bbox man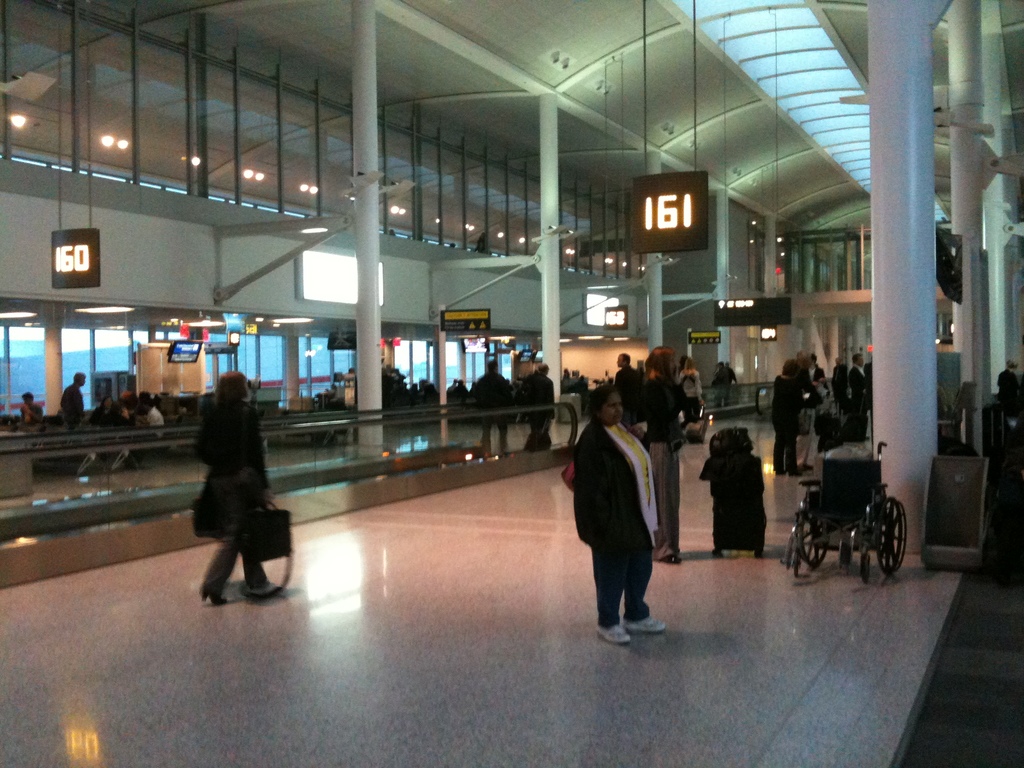
<bbox>59, 373, 86, 430</bbox>
